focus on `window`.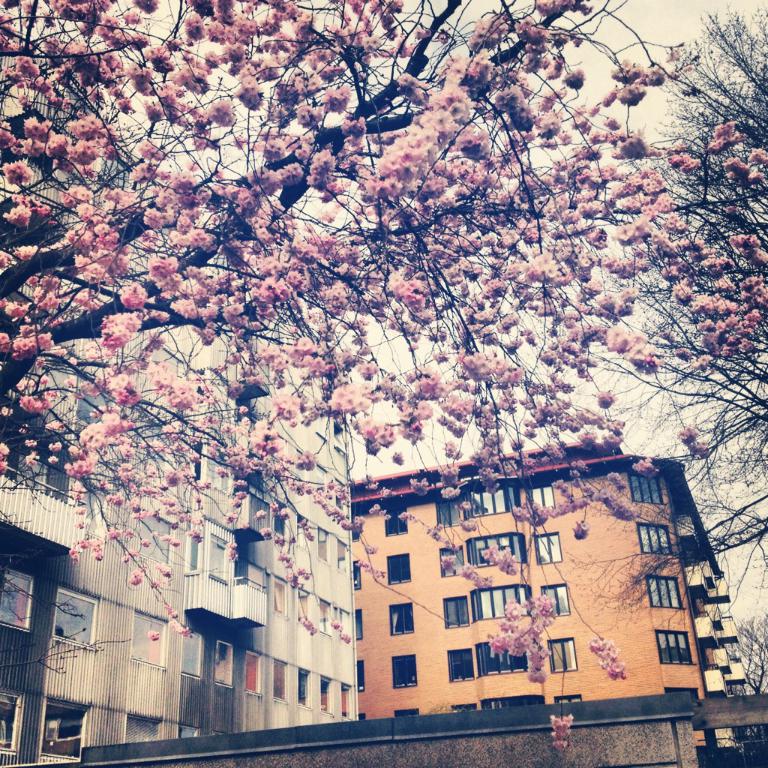
Focused at 448 701 476 713.
